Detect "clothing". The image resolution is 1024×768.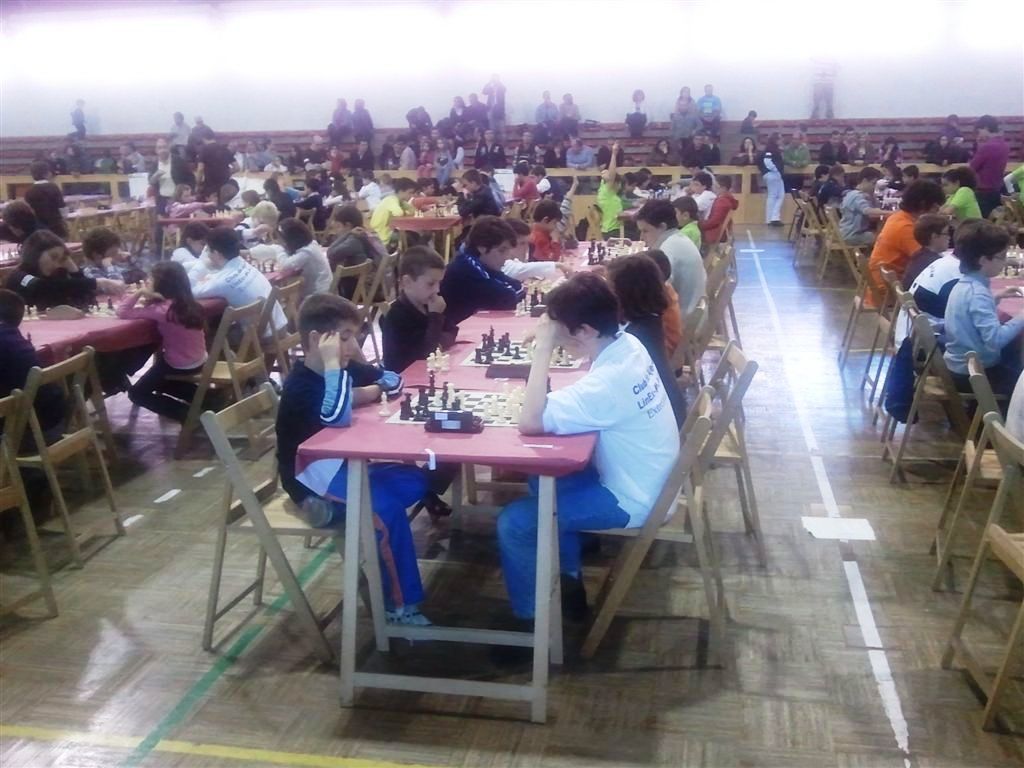
(left=536, top=325, right=689, bottom=526).
